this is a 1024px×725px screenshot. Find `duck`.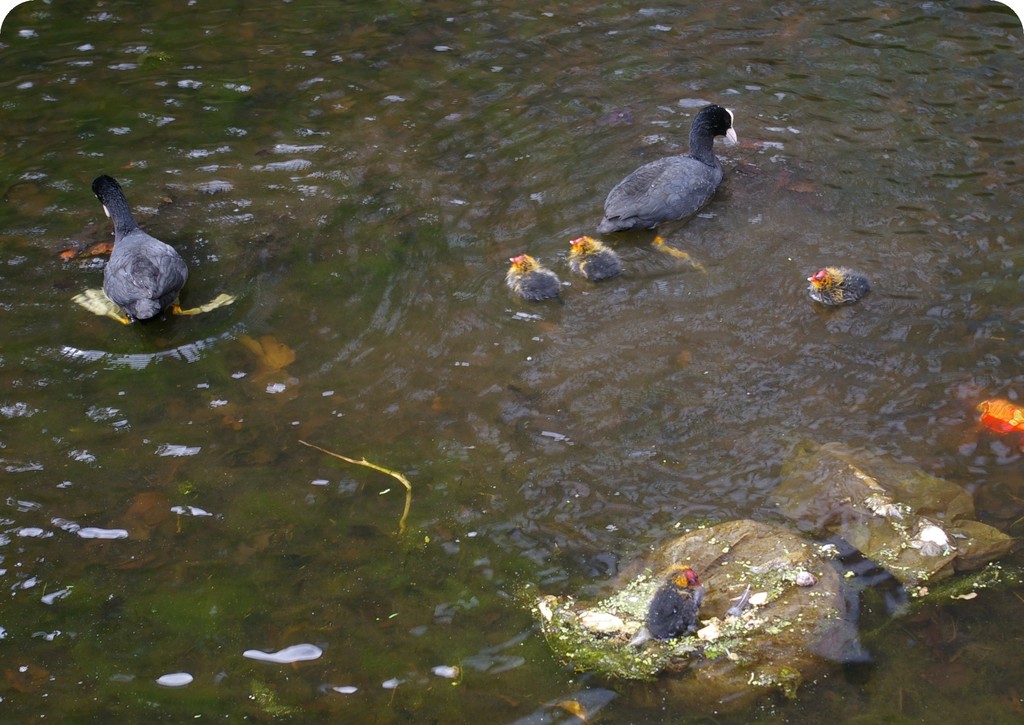
Bounding box: {"x1": 86, "y1": 173, "x2": 206, "y2": 334}.
